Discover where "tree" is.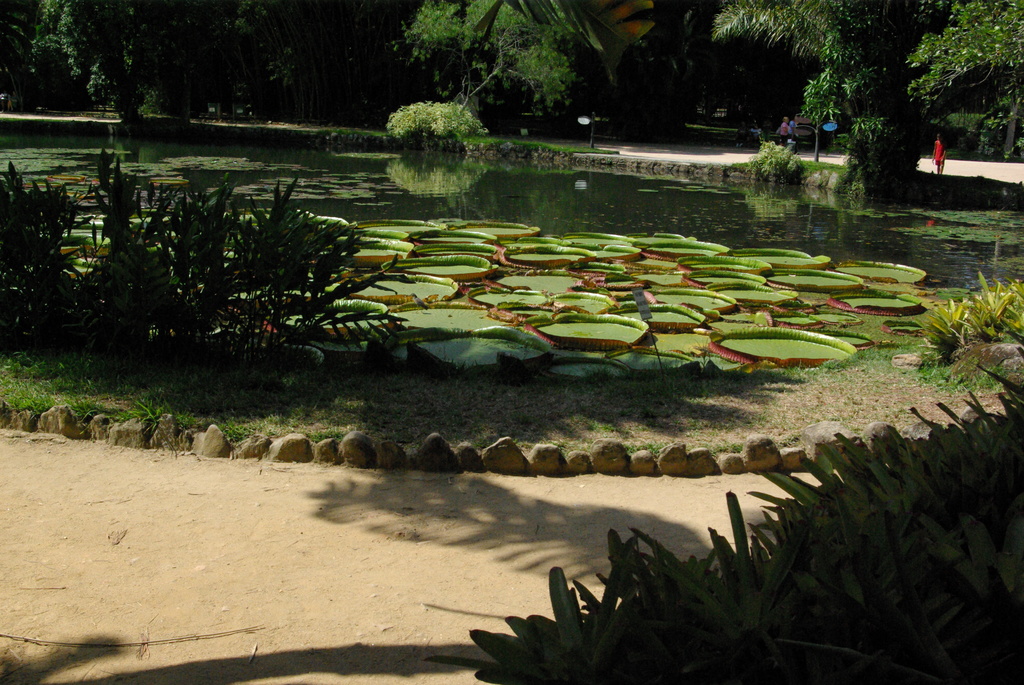
Discovered at detection(20, 0, 324, 127).
